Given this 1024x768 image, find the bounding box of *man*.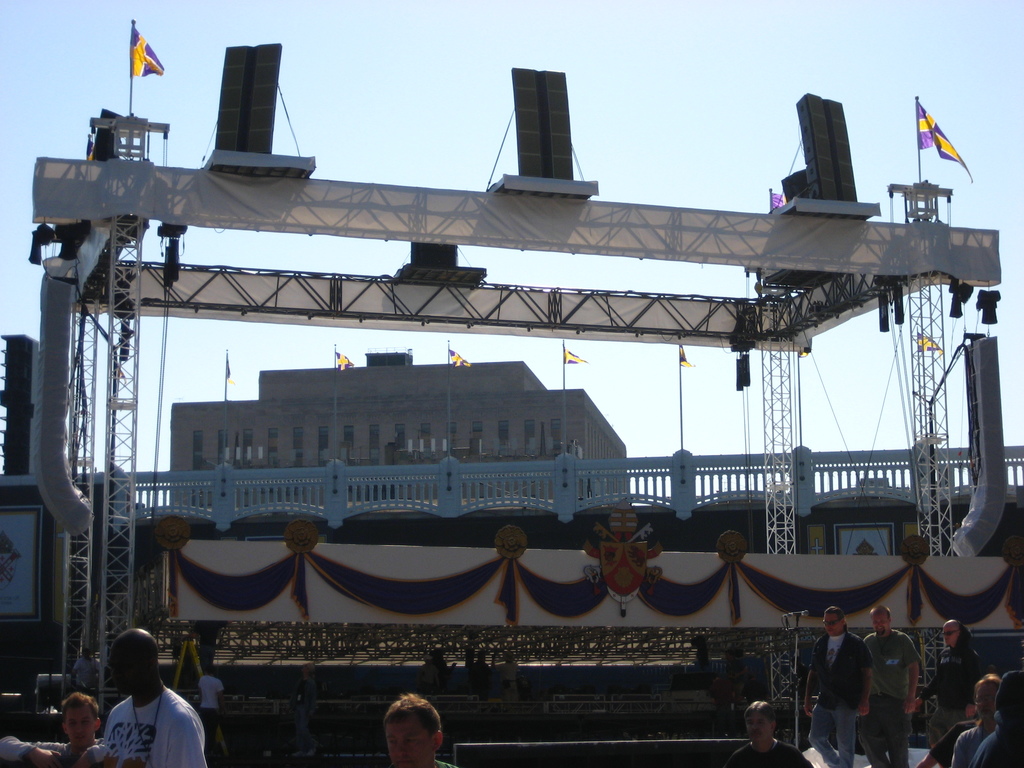
left=175, top=660, right=223, bottom=712.
